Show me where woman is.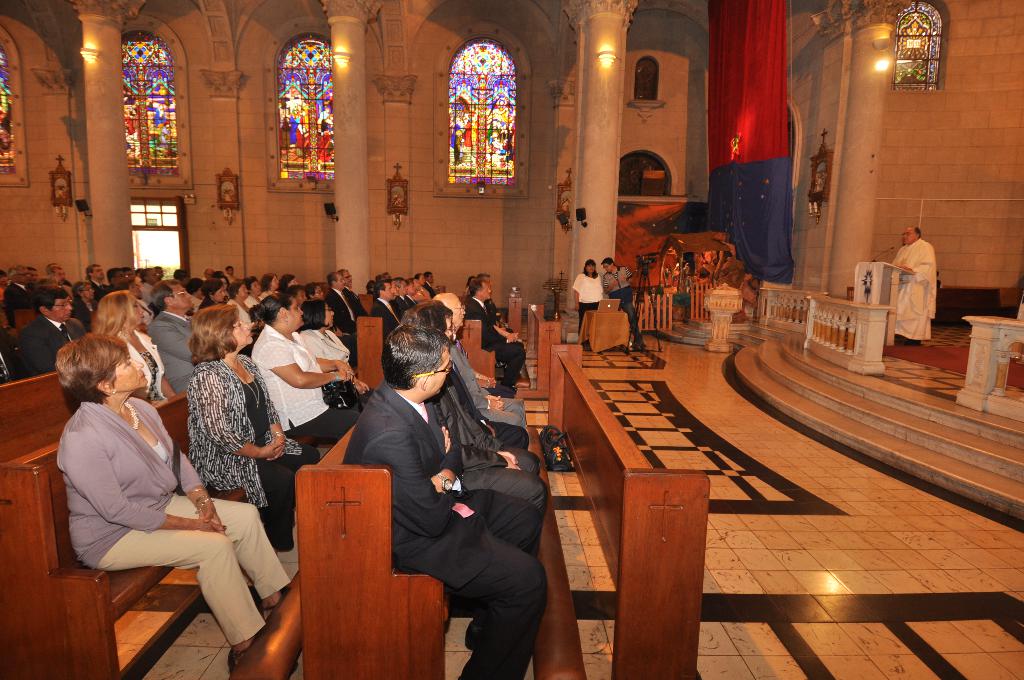
woman is at [x1=281, y1=272, x2=300, y2=288].
